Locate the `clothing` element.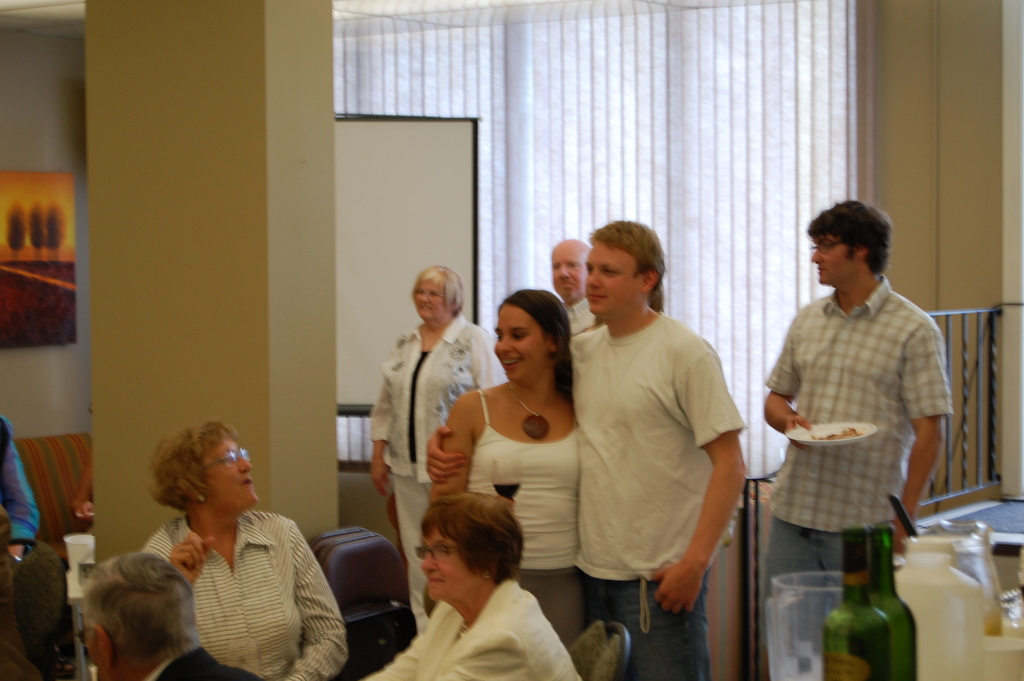
Element bbox: x1=762 y1=274 x2=956 y2=531.
